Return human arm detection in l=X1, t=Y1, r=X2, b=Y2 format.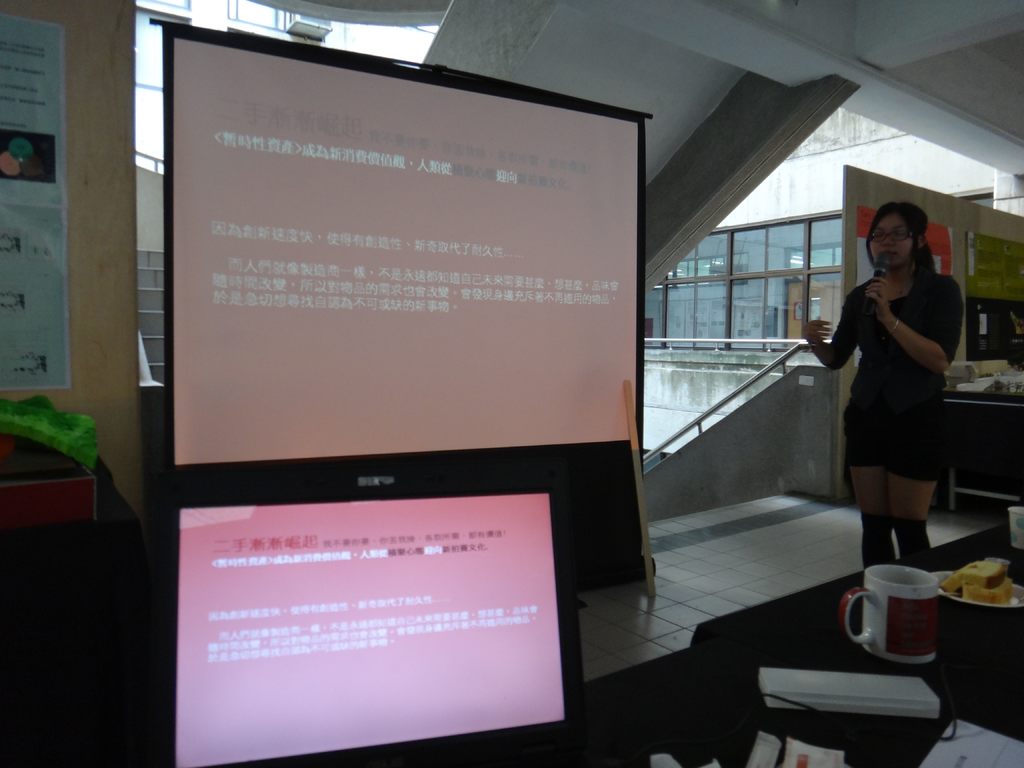
l=799, t=296, r=859, b=374.
